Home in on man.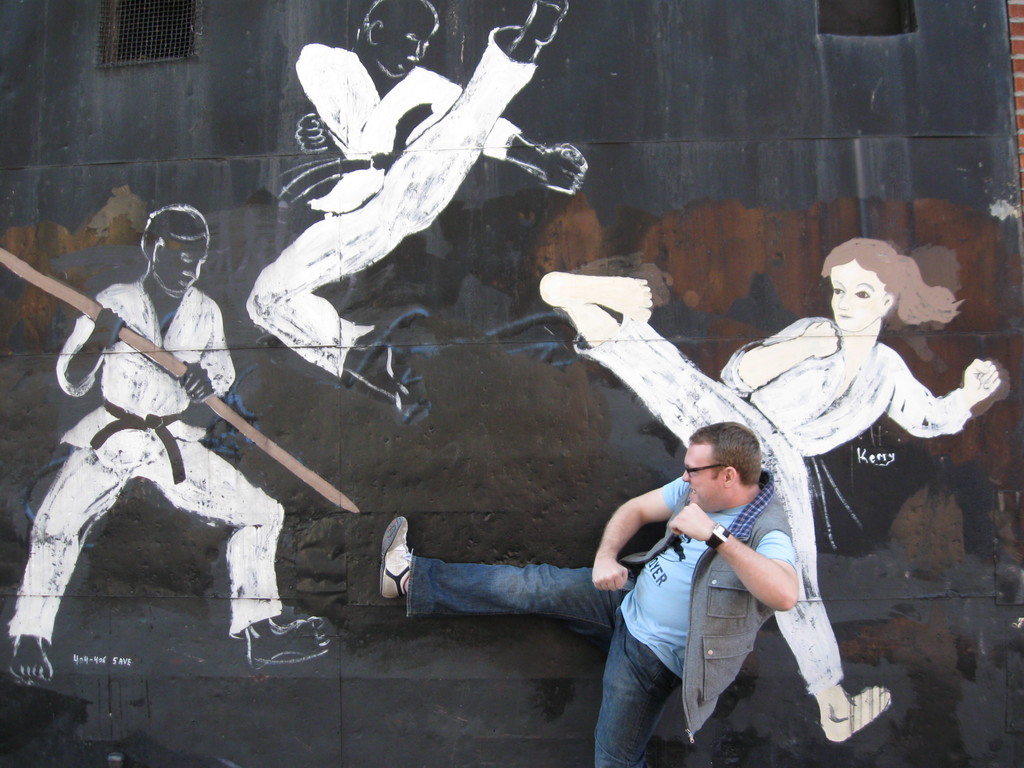
Homed in at bbox(31, 188, 306, 655).
